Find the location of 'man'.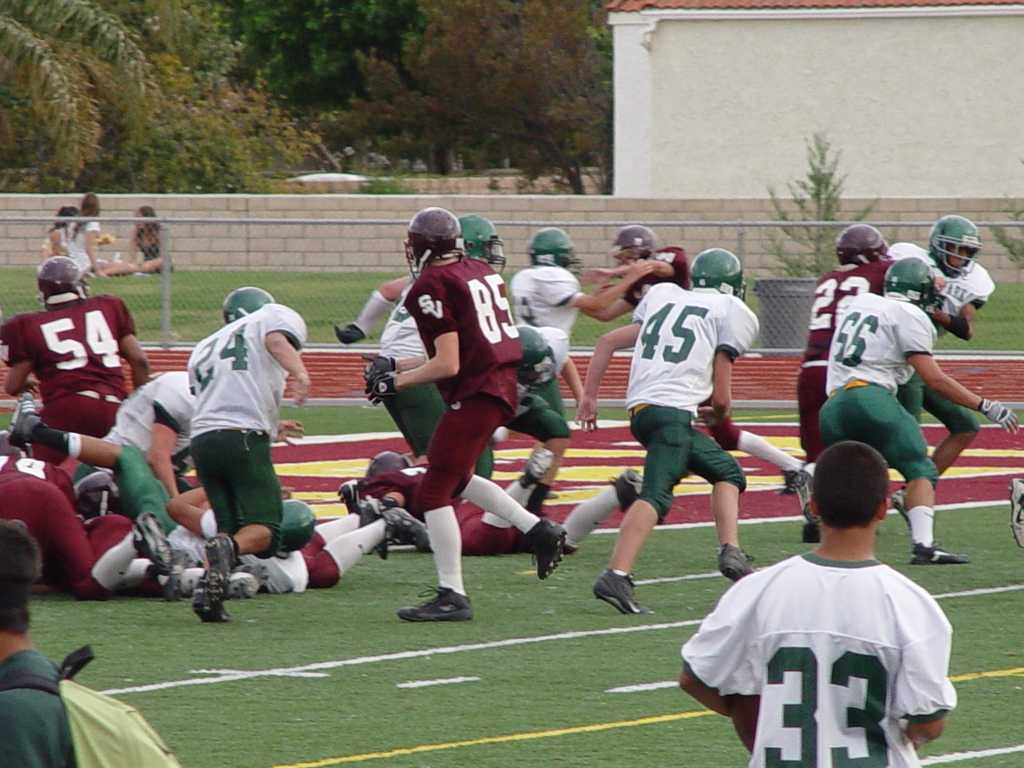
Location: left=504, top=224, right=655, bottom=518.
